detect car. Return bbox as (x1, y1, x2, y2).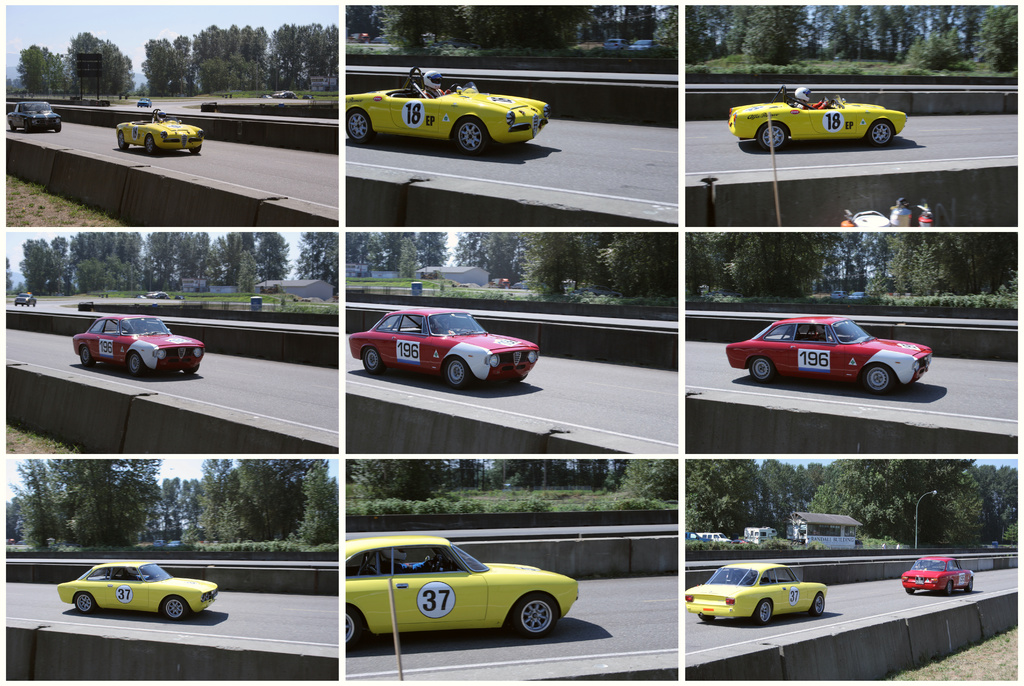
(57, 562, 218, 624).
